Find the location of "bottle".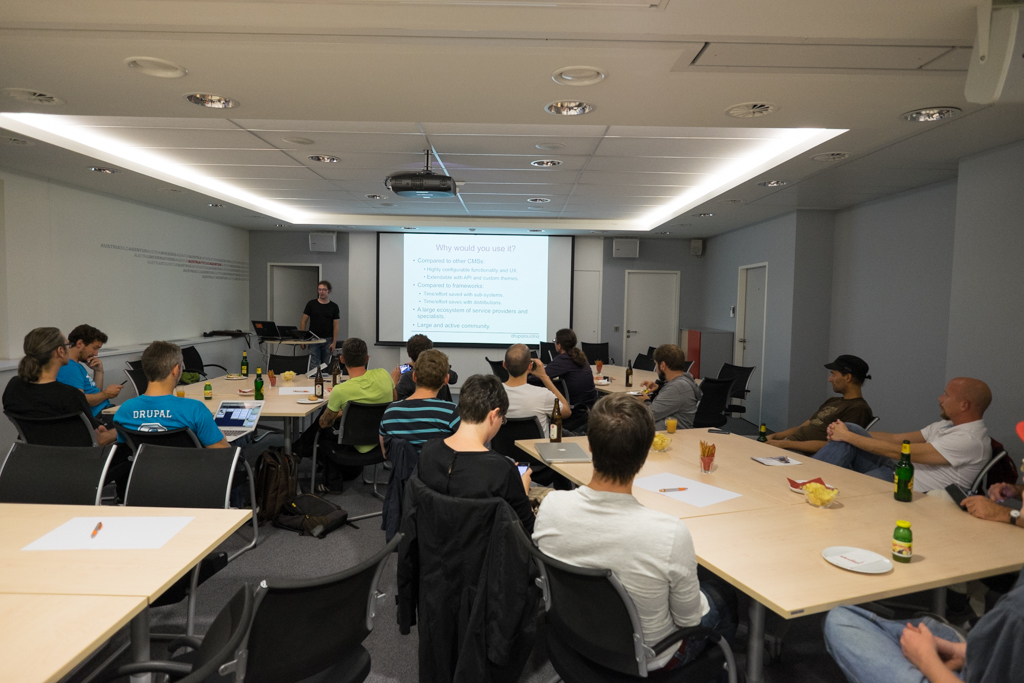
Location: left=240, top=351, right=249, bottom=377.
